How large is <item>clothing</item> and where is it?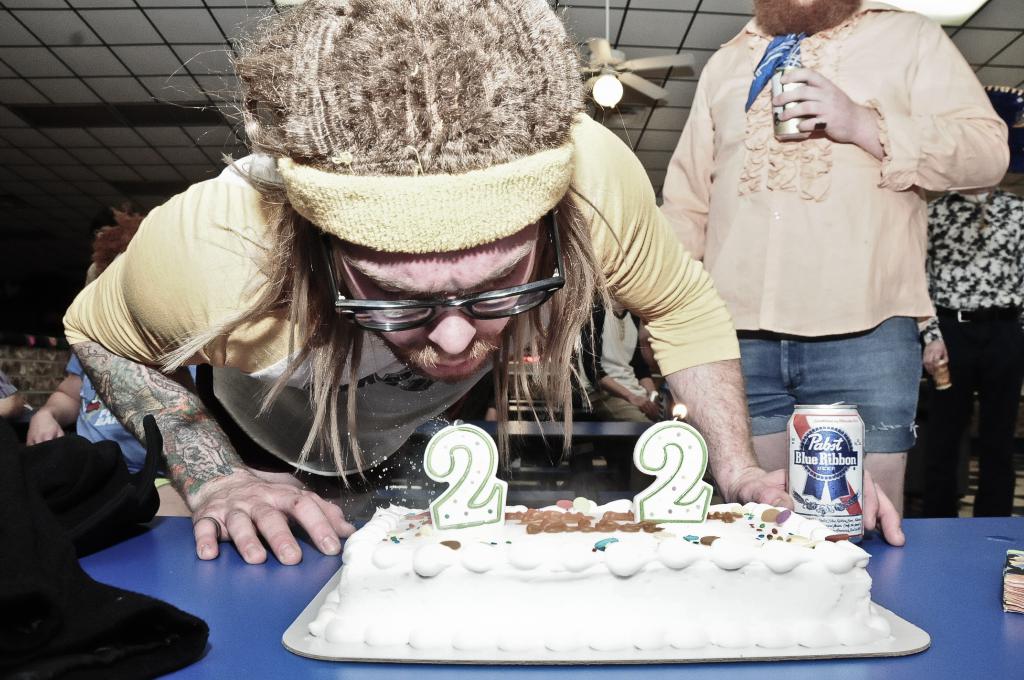
Bounding box: pyautogui.locateOnScreen(64, 355, 151, 469).
